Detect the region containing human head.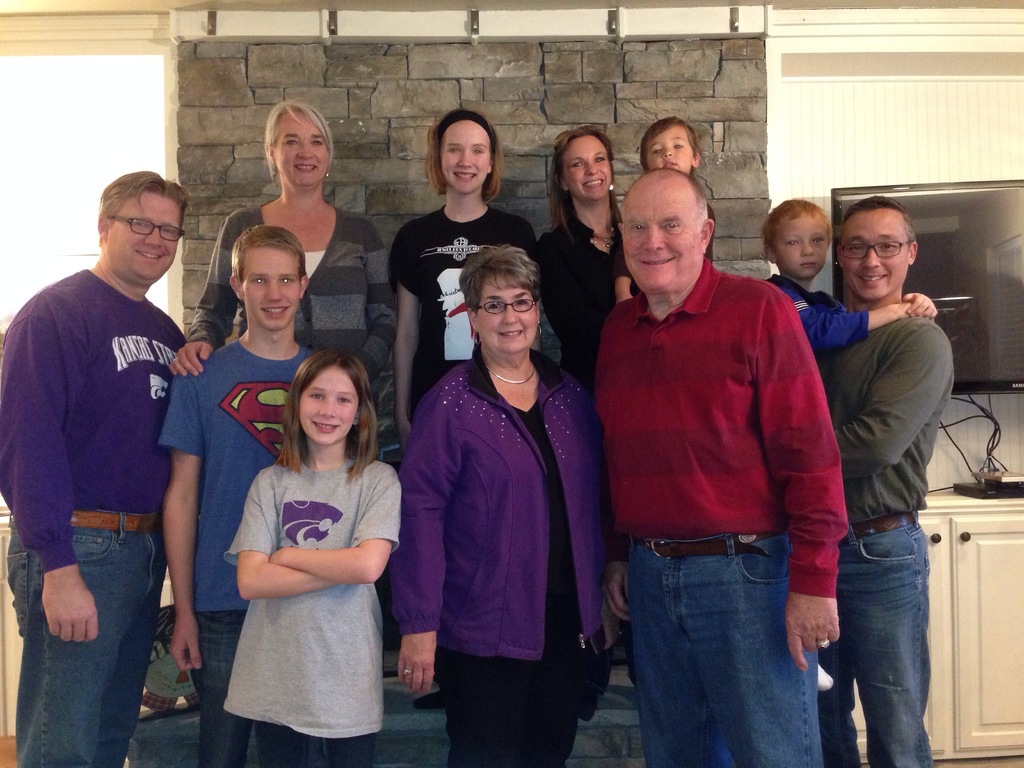
bbox(458, 243, 542, 358).
